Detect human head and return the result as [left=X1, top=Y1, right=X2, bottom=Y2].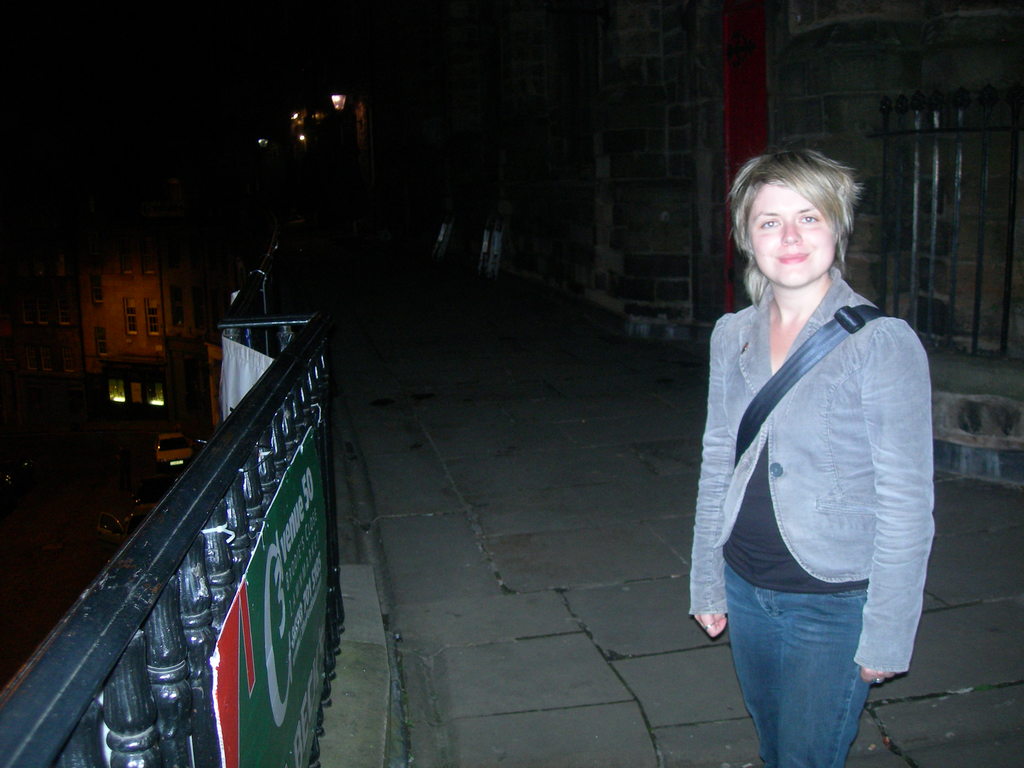
[left=732, top=145, right=872, bottom=298].
